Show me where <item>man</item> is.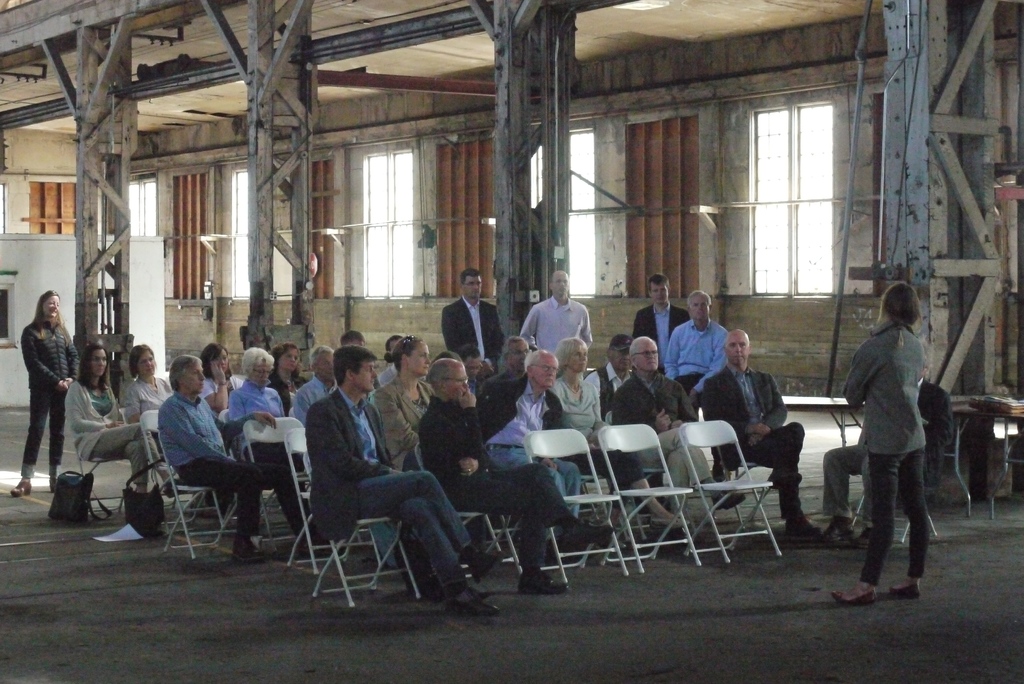
<item>man</item> is at 438,265,509,386.
